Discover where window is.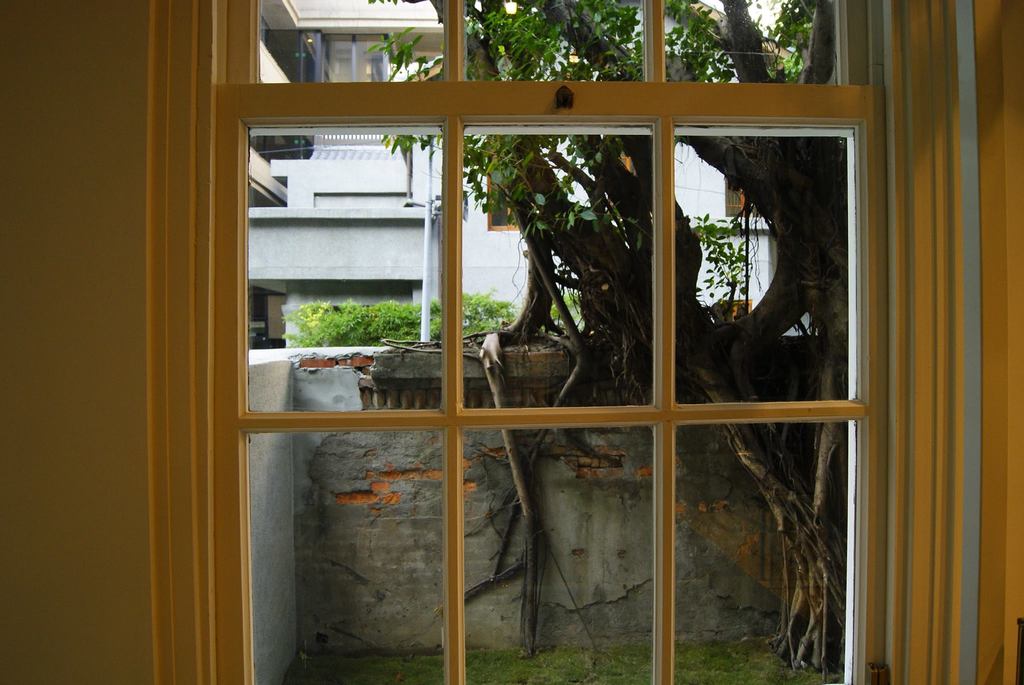
Discovered at 621:147:636:173.
